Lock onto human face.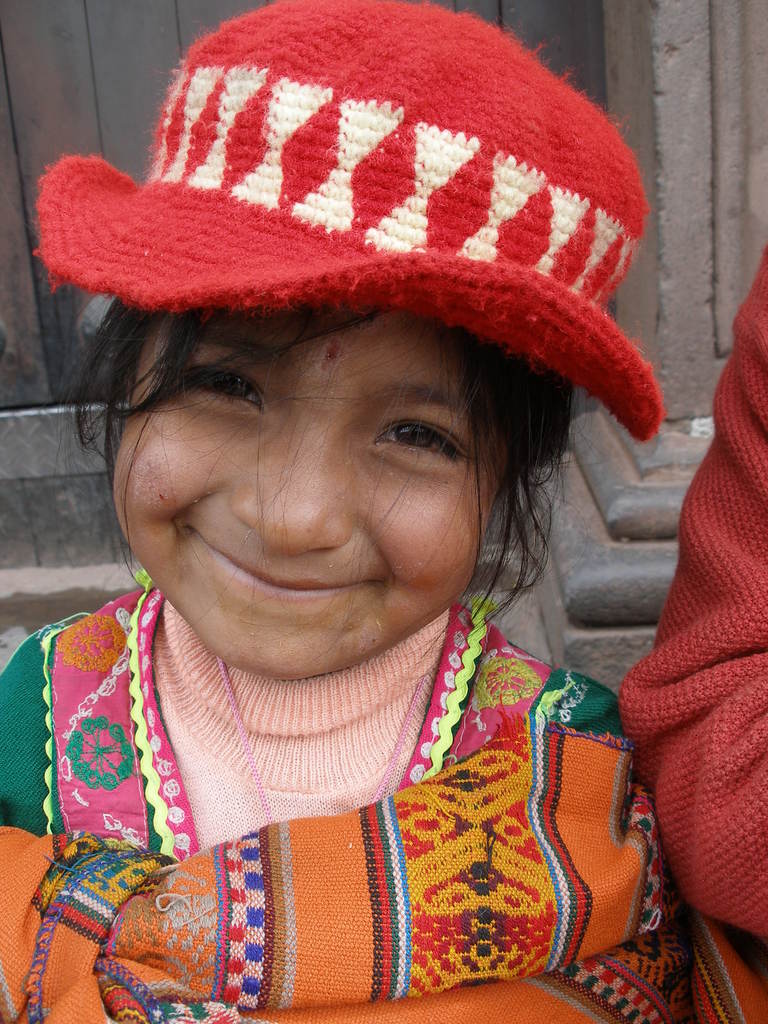
Locked: bbox=[111, 297, 498, 685].
